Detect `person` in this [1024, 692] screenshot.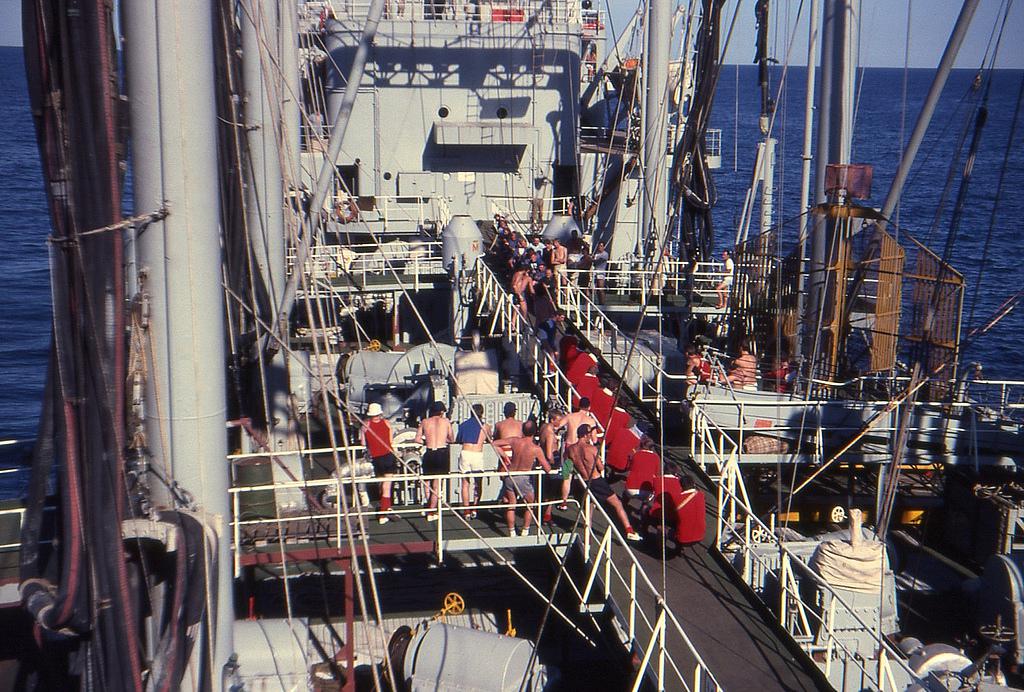
Detection: (511,264,526,311).
